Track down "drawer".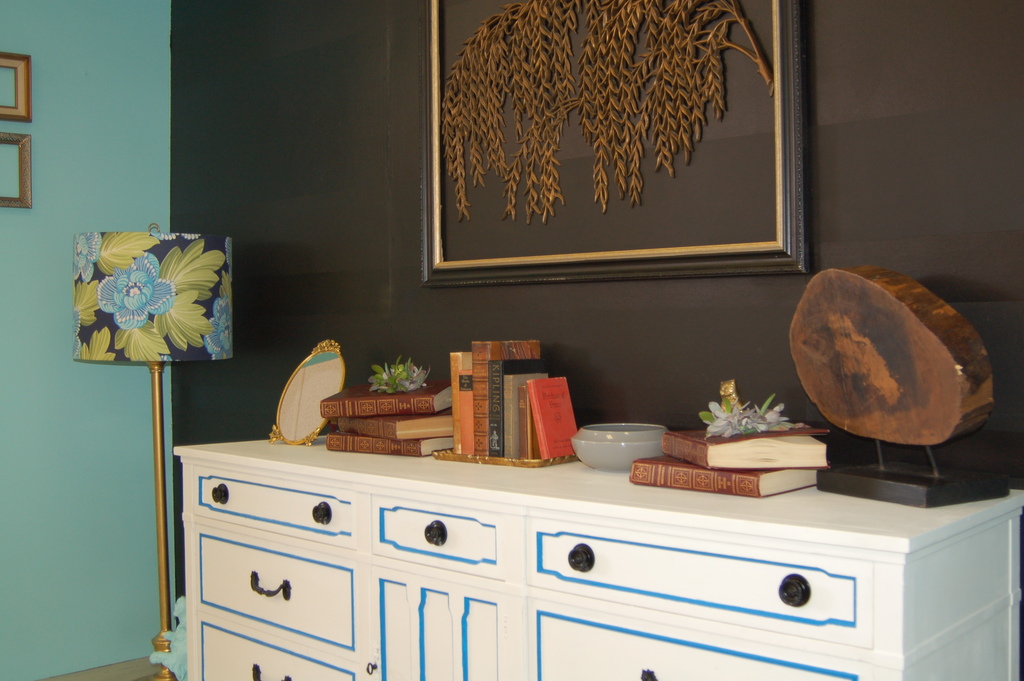
Tracked to <bbox>522, 516, 877, 643</bbox>.
